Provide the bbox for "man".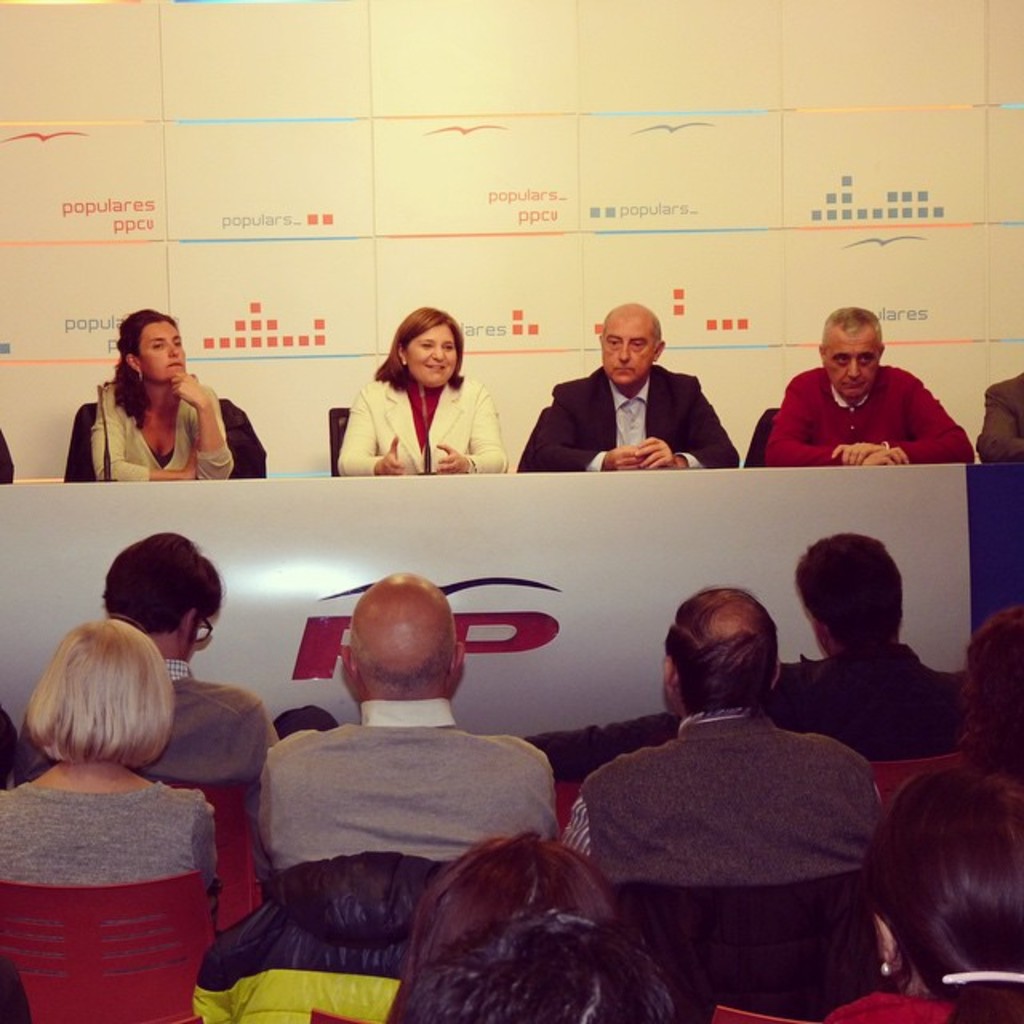
517,302,741,474.
